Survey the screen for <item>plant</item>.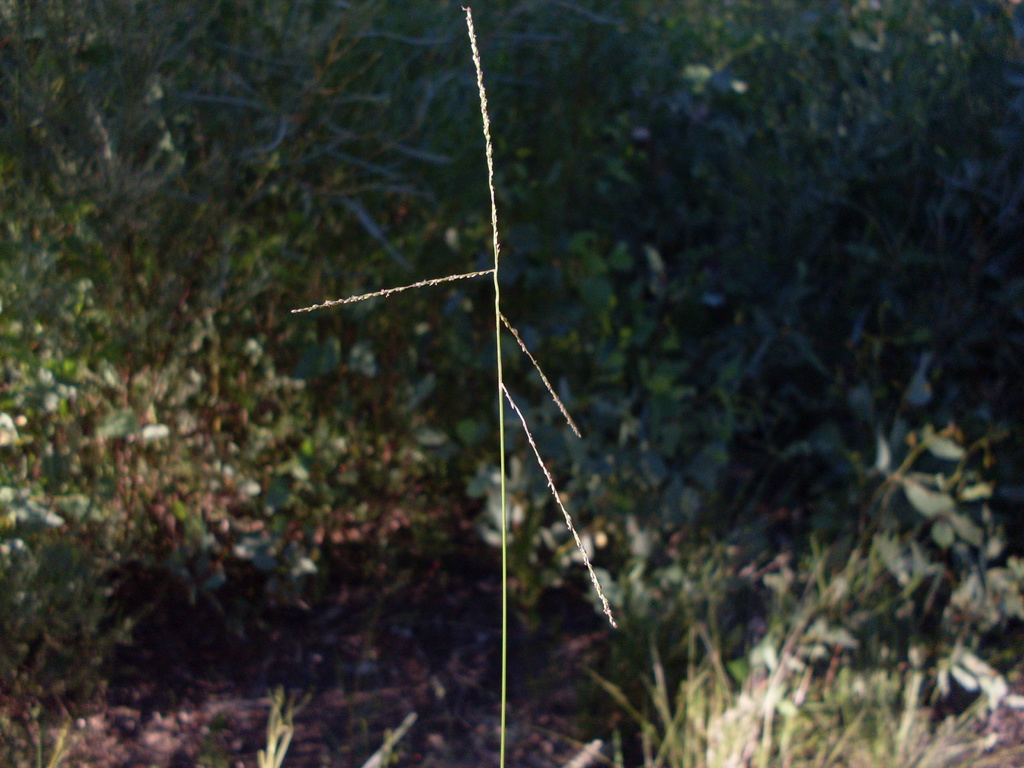
Survey found: <bbox>761, 343, 1003, 698</bbox>.
